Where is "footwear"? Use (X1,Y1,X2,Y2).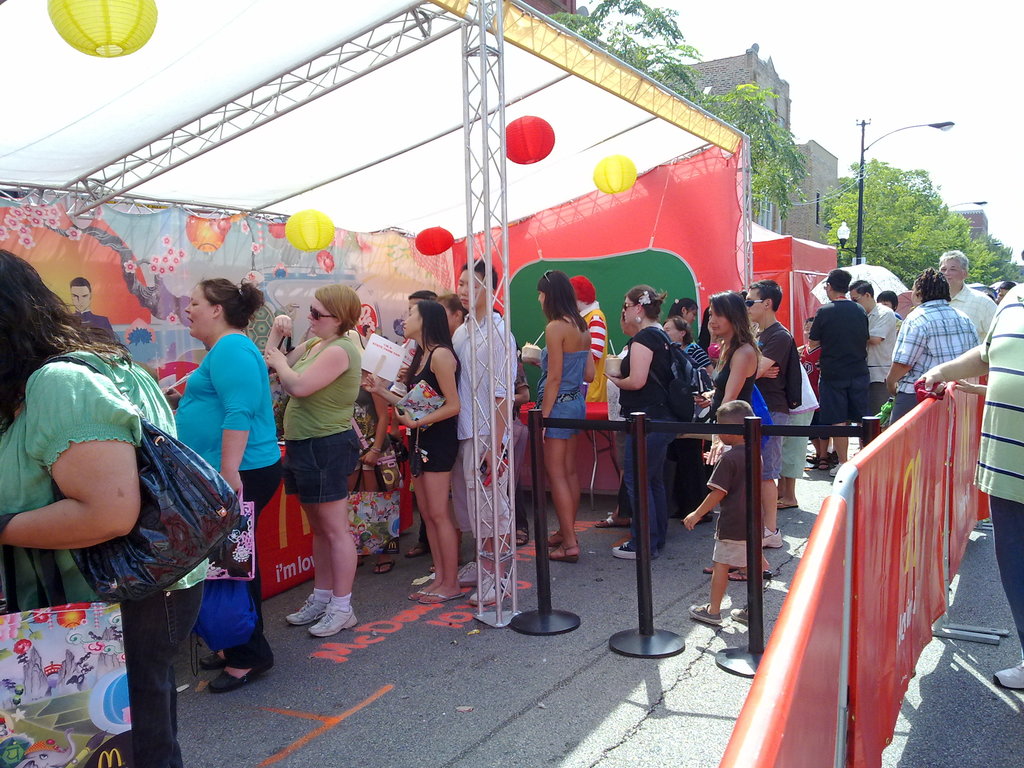
(459,561,491,584).
